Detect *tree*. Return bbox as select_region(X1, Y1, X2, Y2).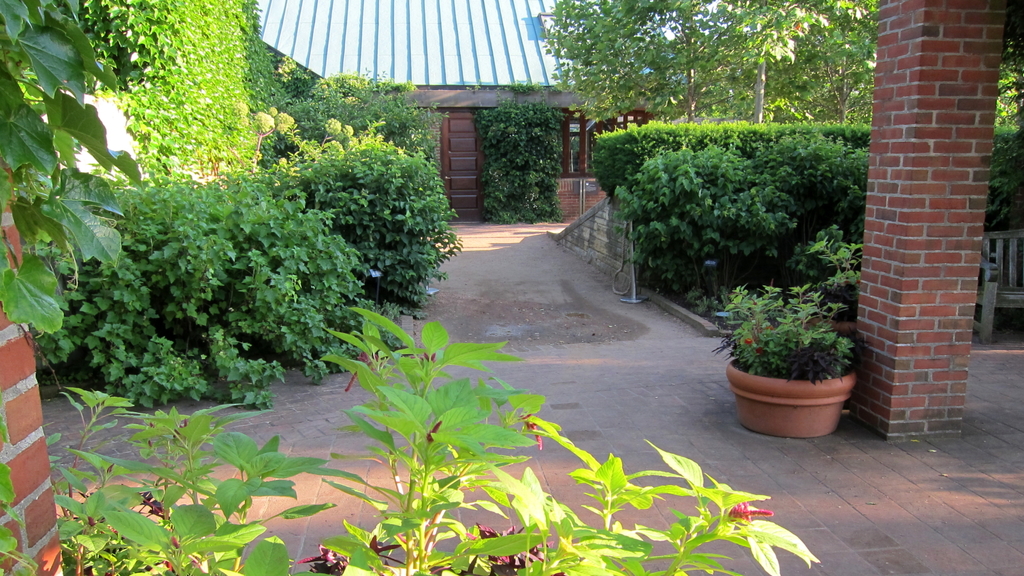
select_region(531, 0, 877, 128).
